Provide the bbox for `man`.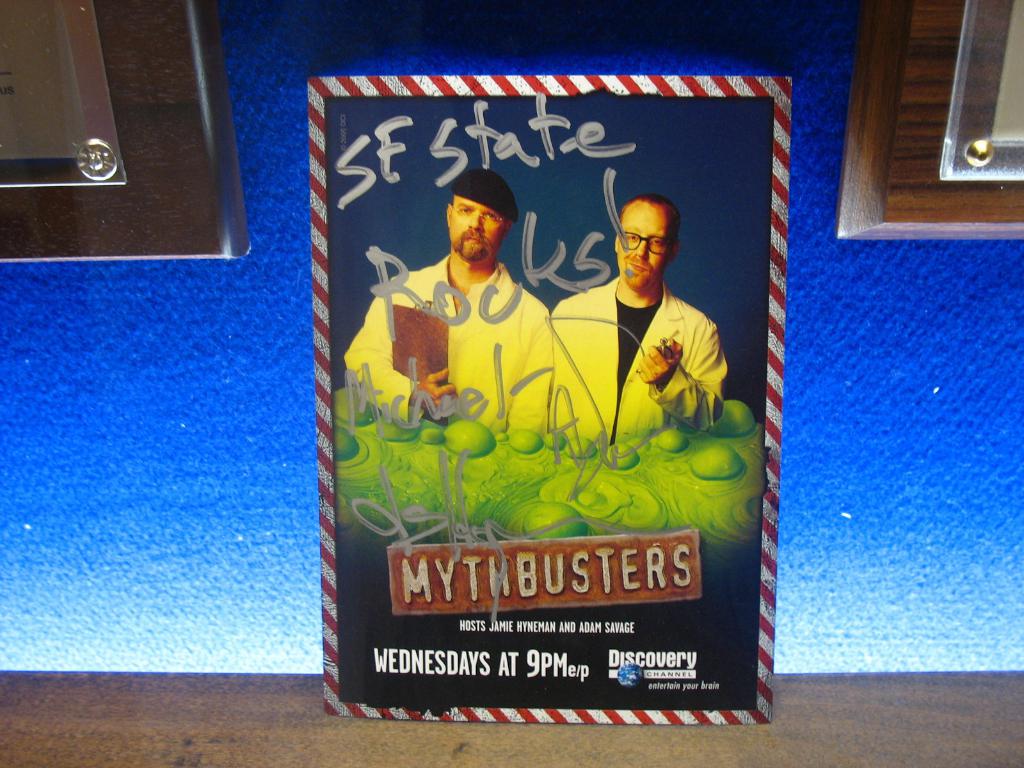
Rect(329, 165, 560, 439).
